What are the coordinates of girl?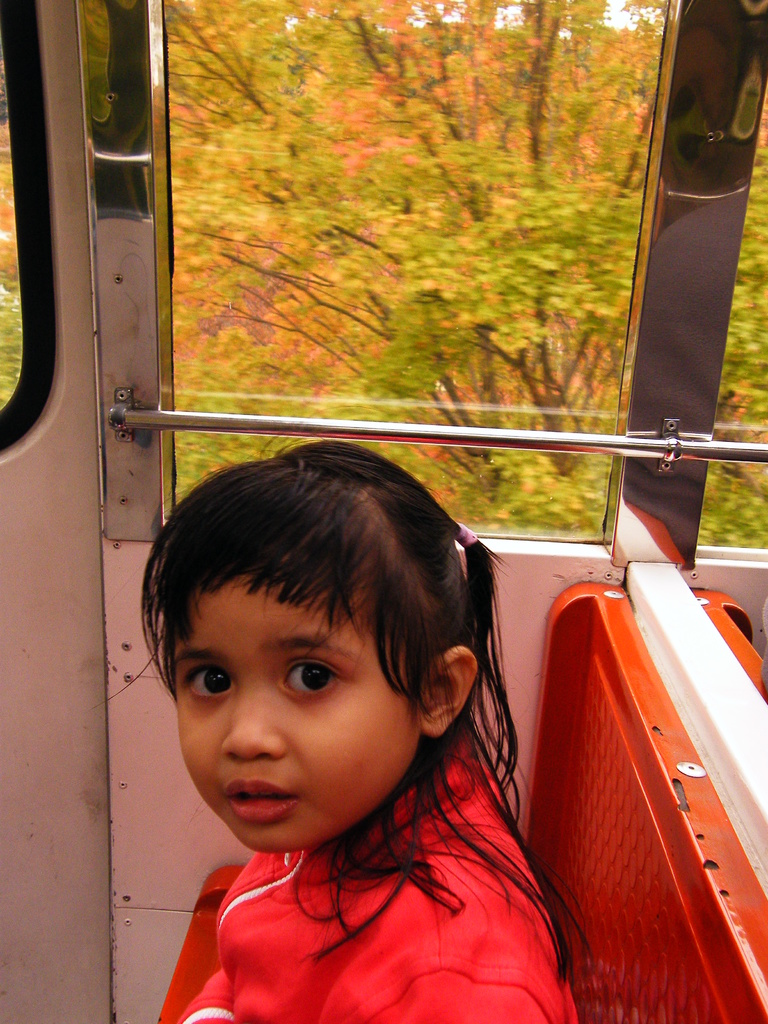
l=100, t=431, r=595, b=1023.
